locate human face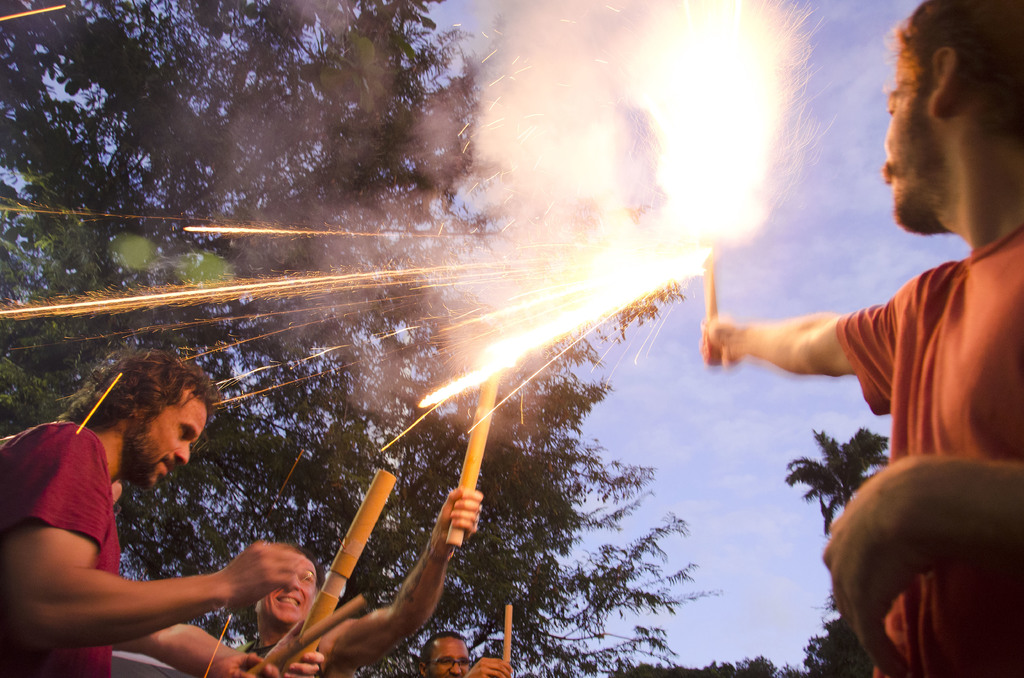
428 638 474 677
